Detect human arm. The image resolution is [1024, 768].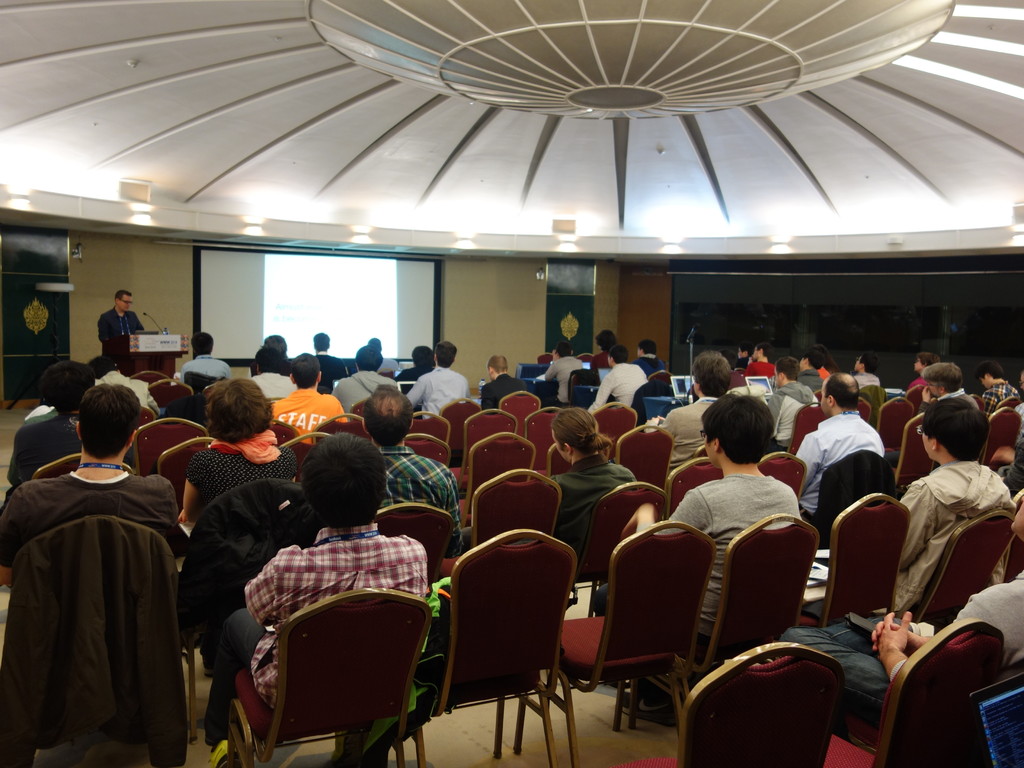
box(99, 315, 123, 345).
